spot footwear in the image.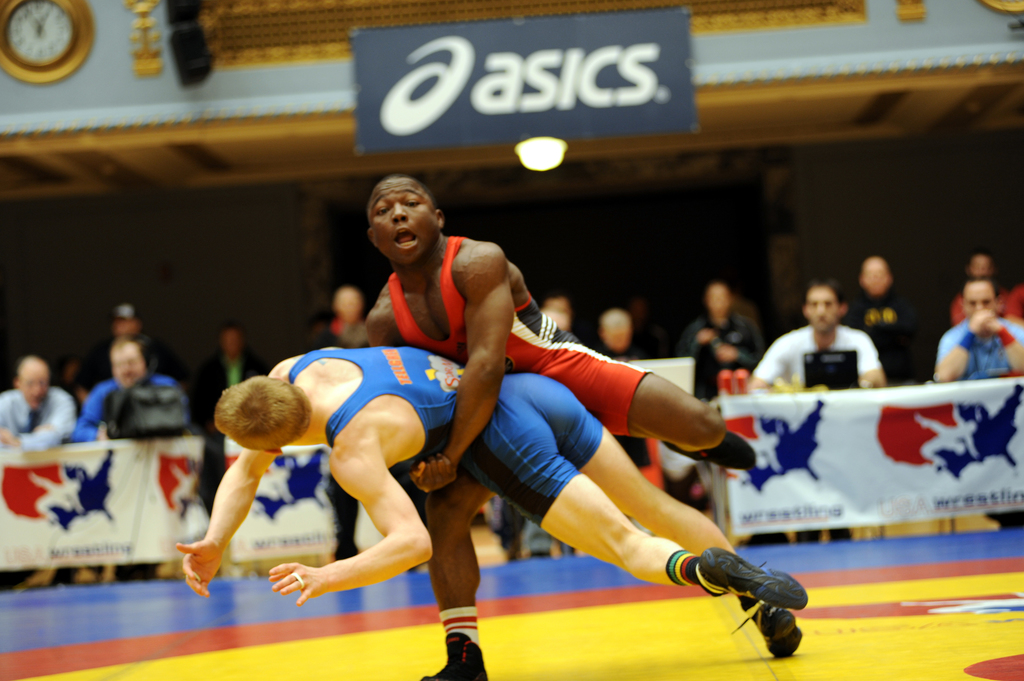
footwear found at box(663, 427, 757, 470).
